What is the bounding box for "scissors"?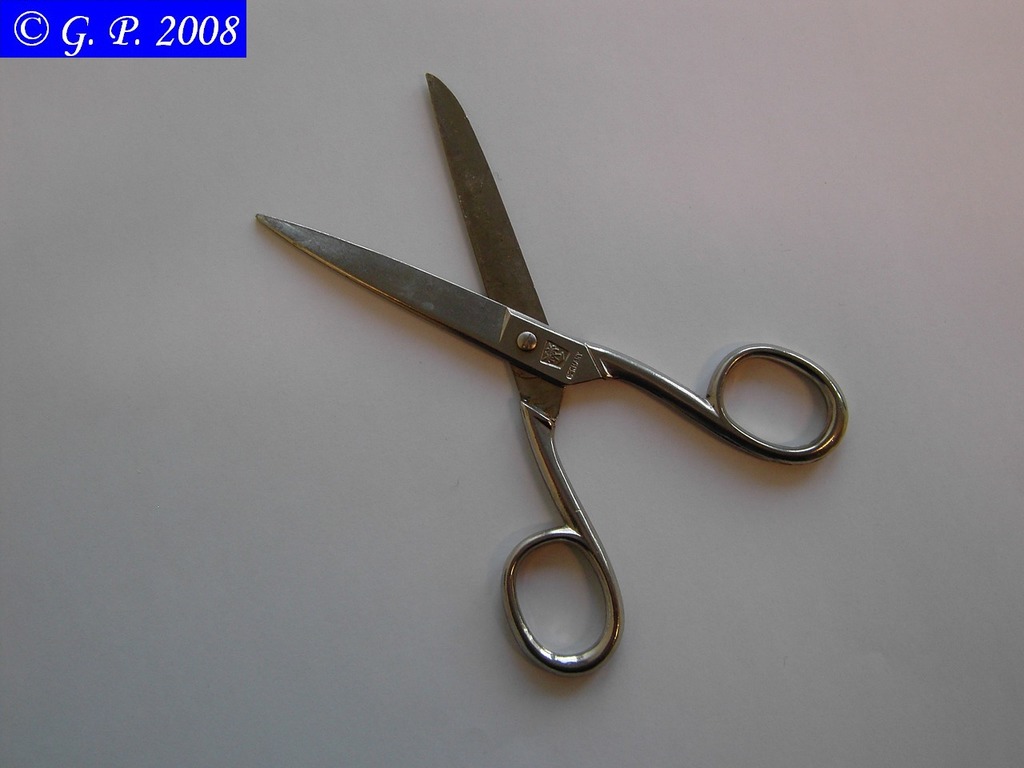
x1=252 y1=72 x2=848 y2=674.
